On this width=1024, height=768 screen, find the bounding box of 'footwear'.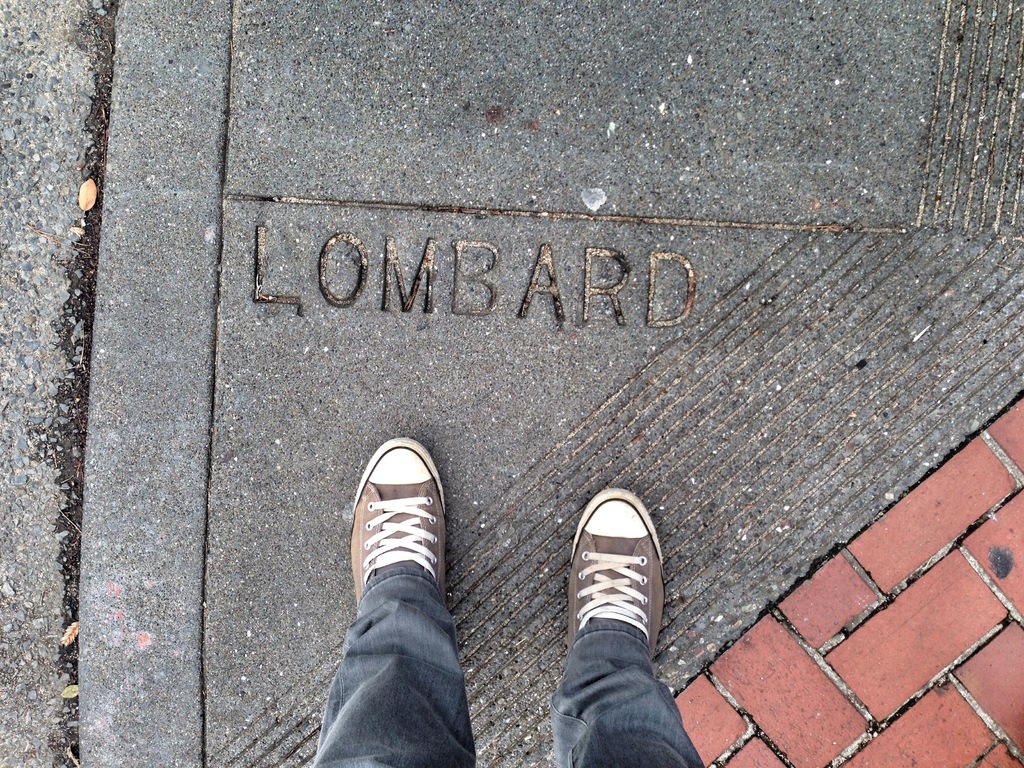
Bounding box: detection(562, 475, 666, 669).
